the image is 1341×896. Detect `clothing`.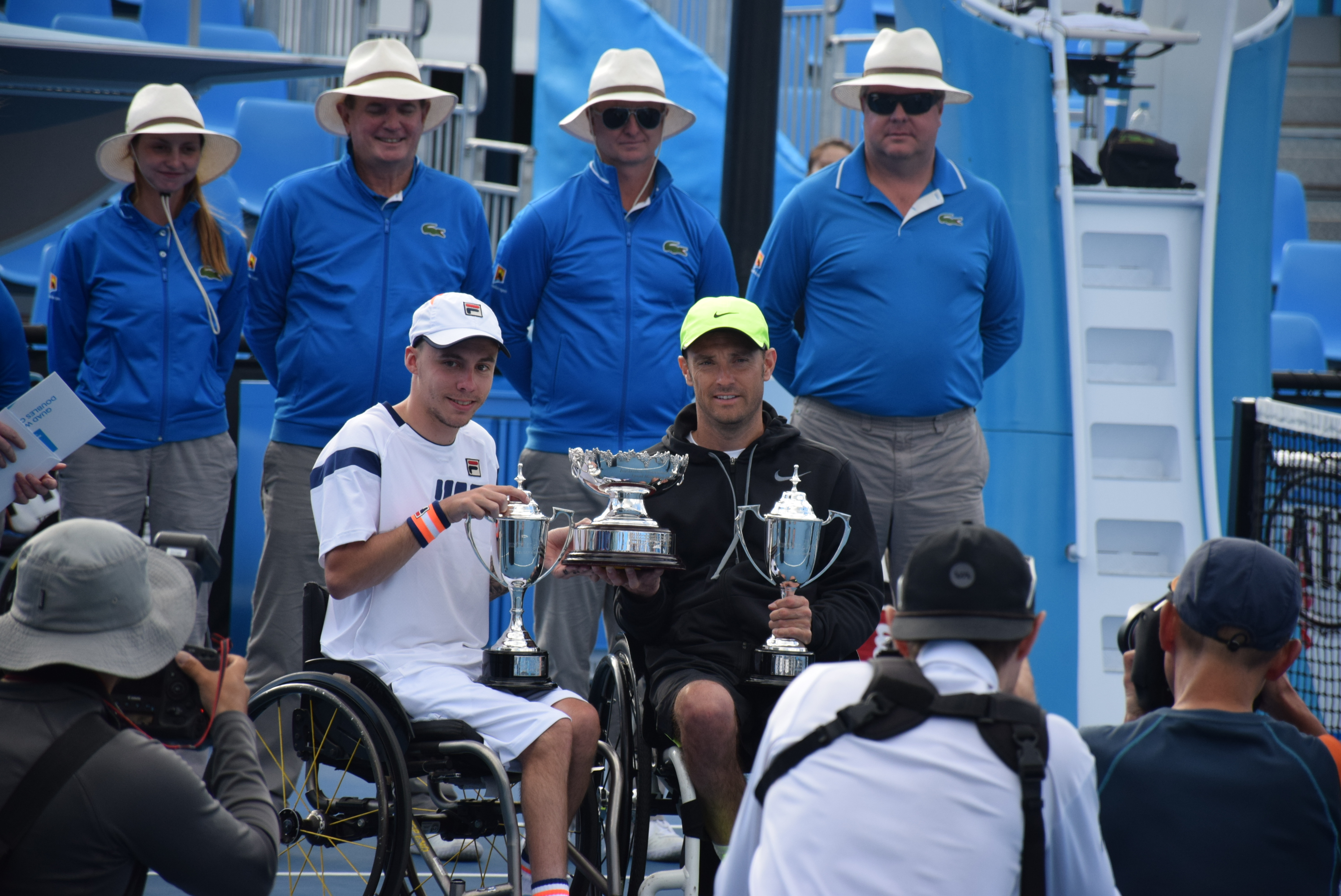
Detection: <region>0, 124, 14, 185</region>.
